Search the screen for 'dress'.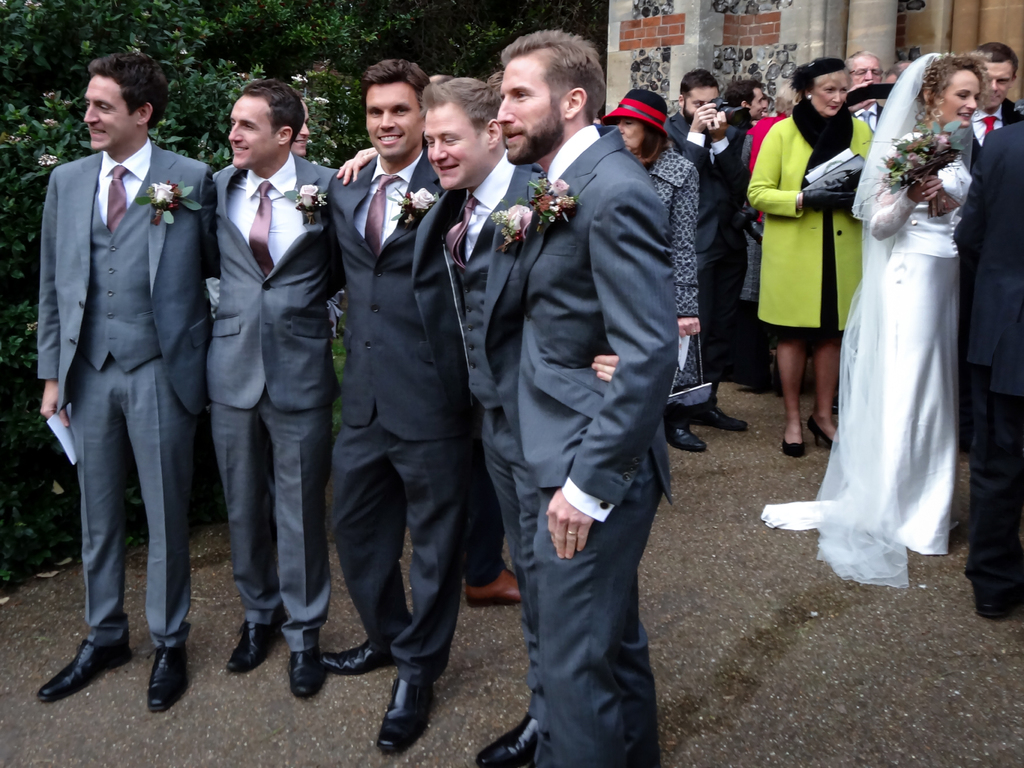
Found at {"left": 756, "top": 53, "right": 979, "bottom": 592}.
